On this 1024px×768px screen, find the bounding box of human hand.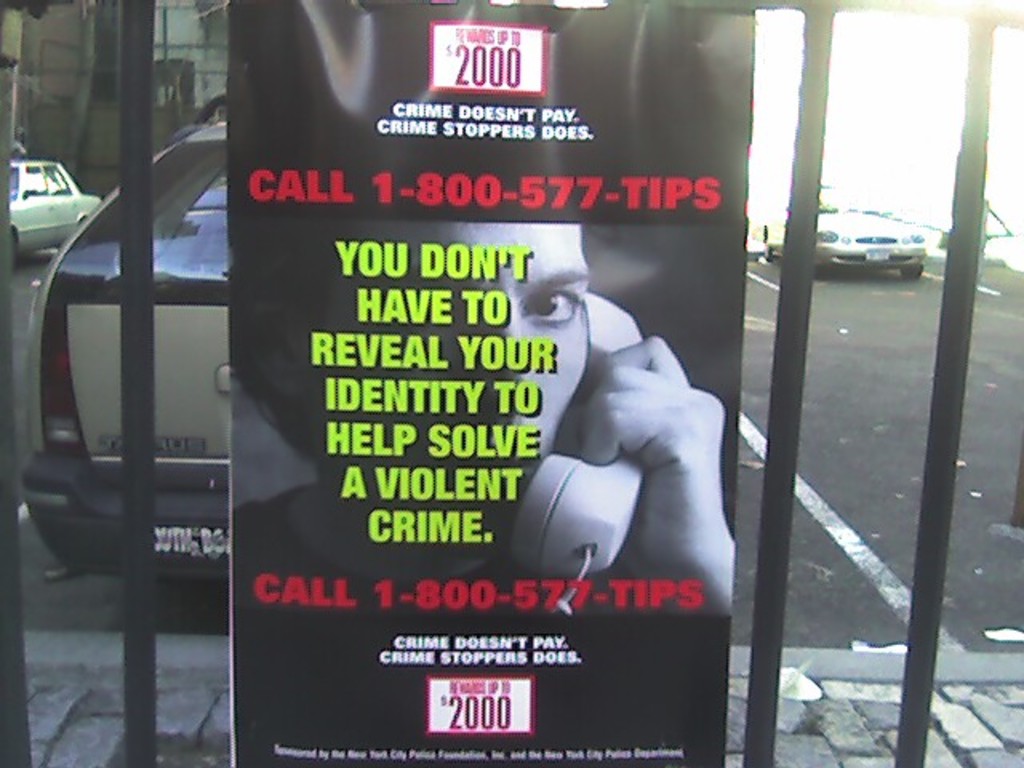
Bounding box: l=579, t=328, r=725, b=565.
